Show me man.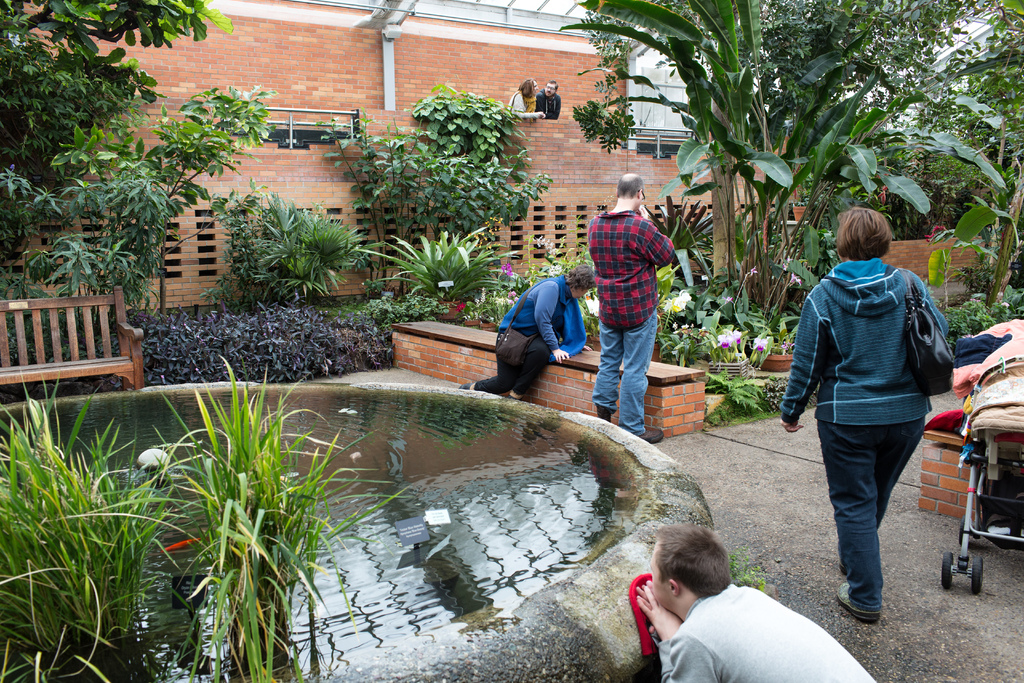
man is here: Rect(536, 79, 561, 119).
